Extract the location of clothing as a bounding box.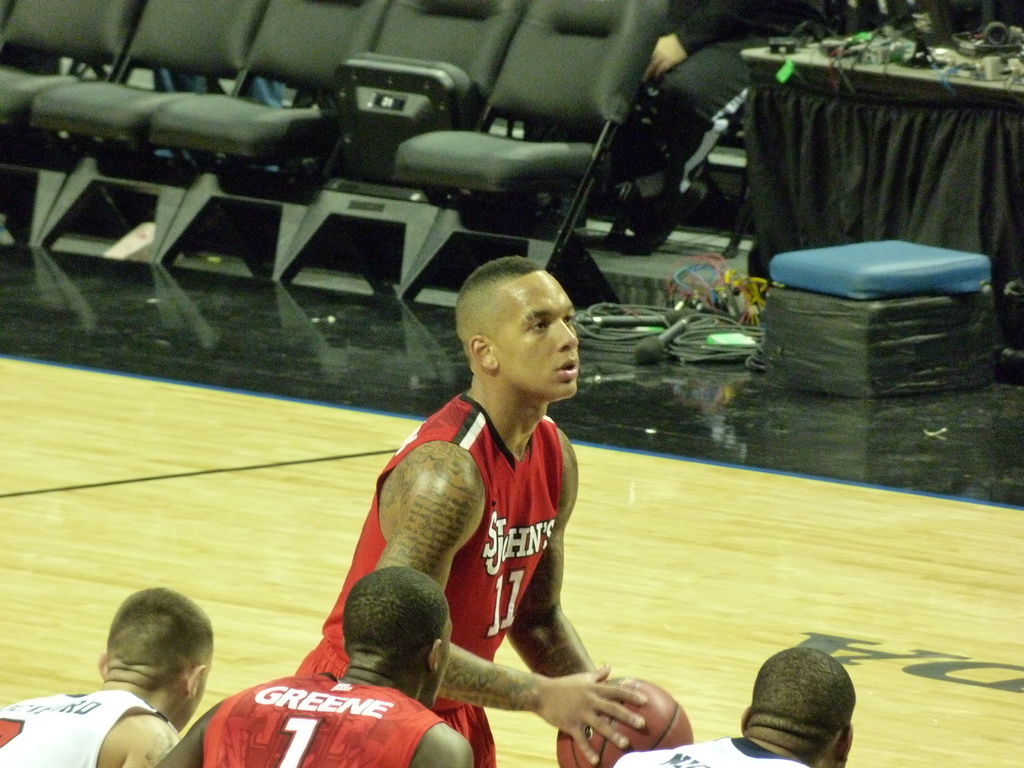
(left=604, top=0, right=848, bottom=257).
